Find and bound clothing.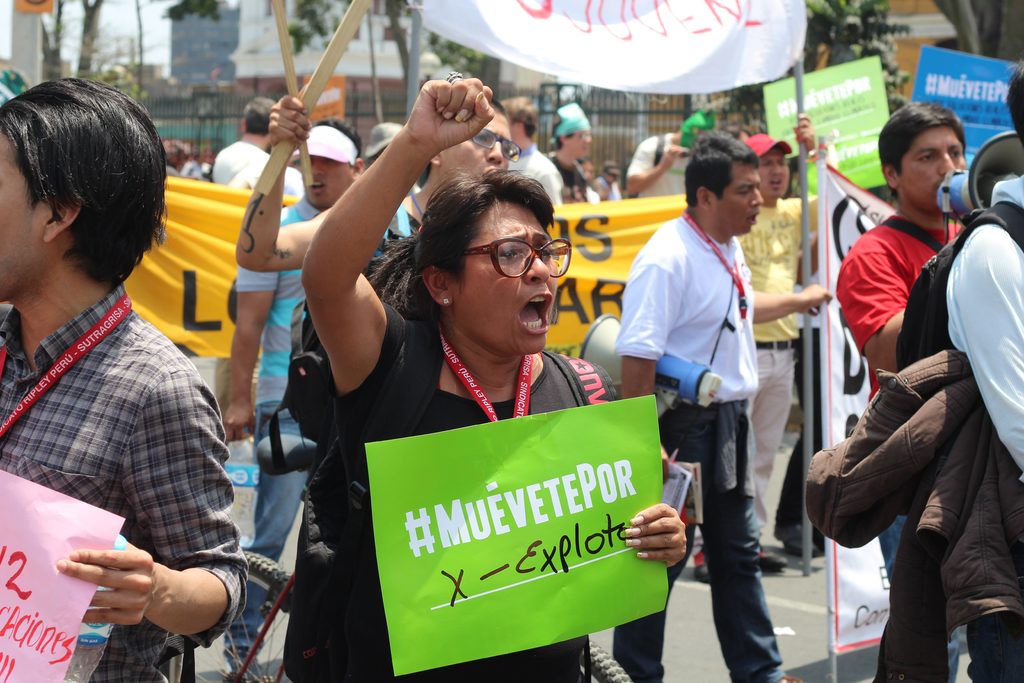
Bound: 835, 211, 963, 682.
